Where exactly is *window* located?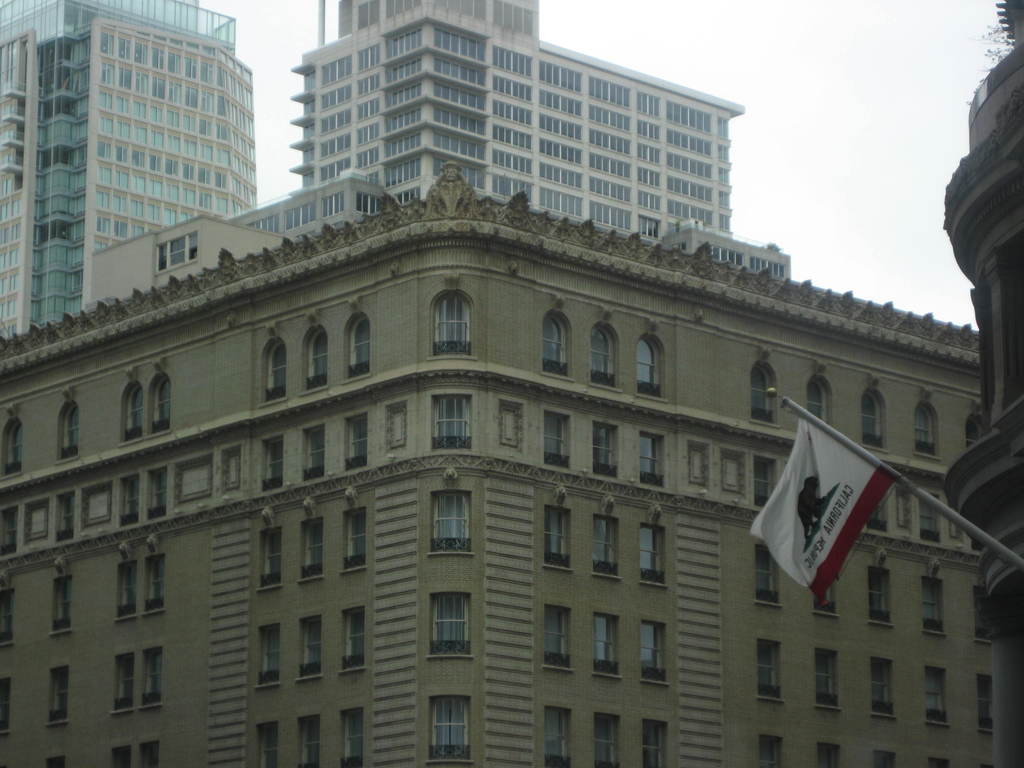
Its bounding box is (543, 502, 575, 571).
